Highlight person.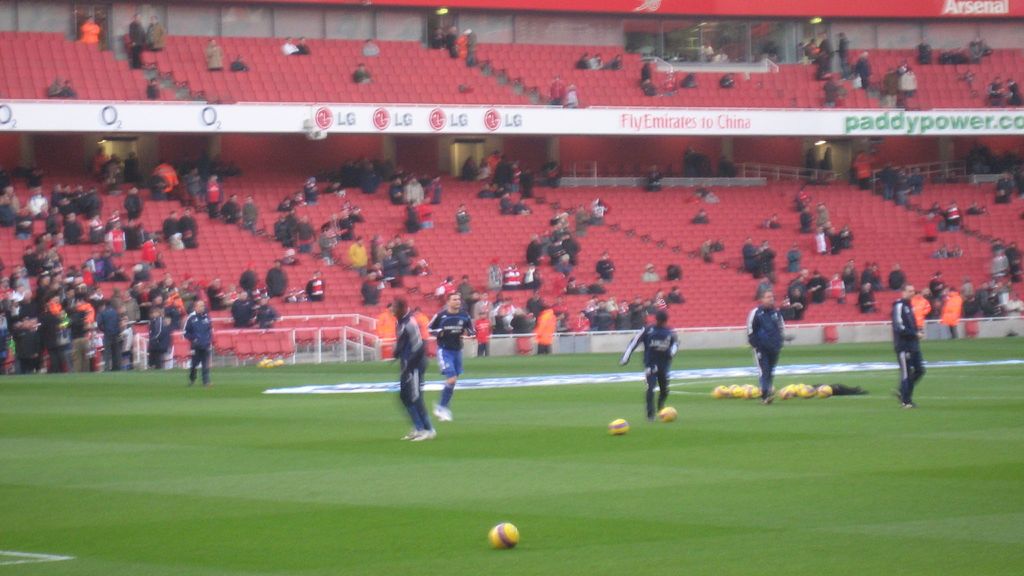
Highlighted region: [303, 269, 328, 300].
